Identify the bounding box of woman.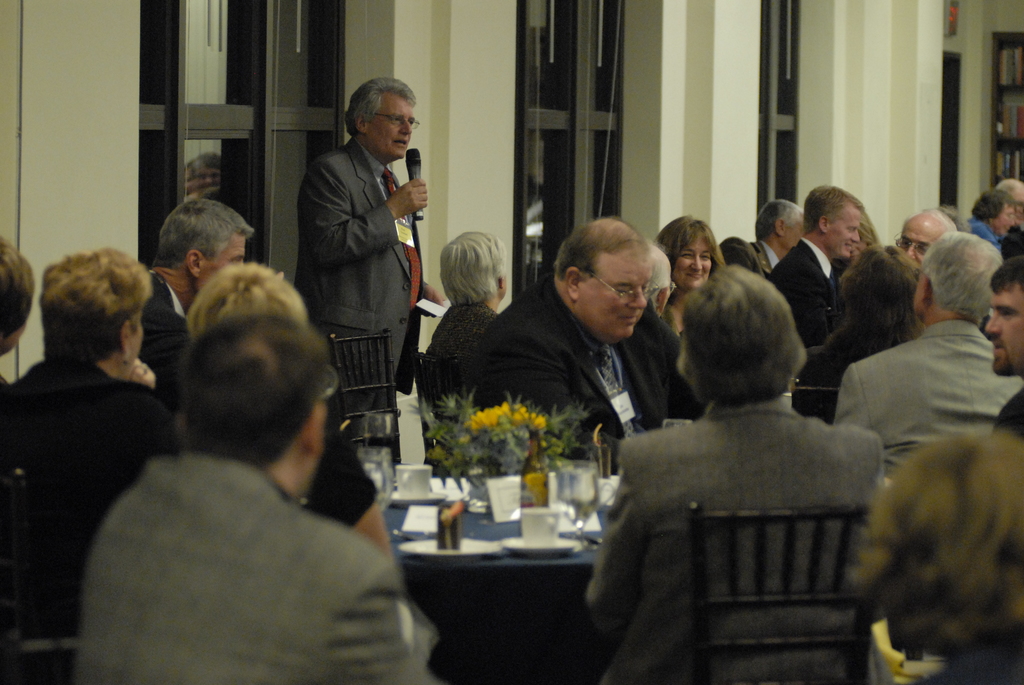
<box>425,230,519,377</box>.
